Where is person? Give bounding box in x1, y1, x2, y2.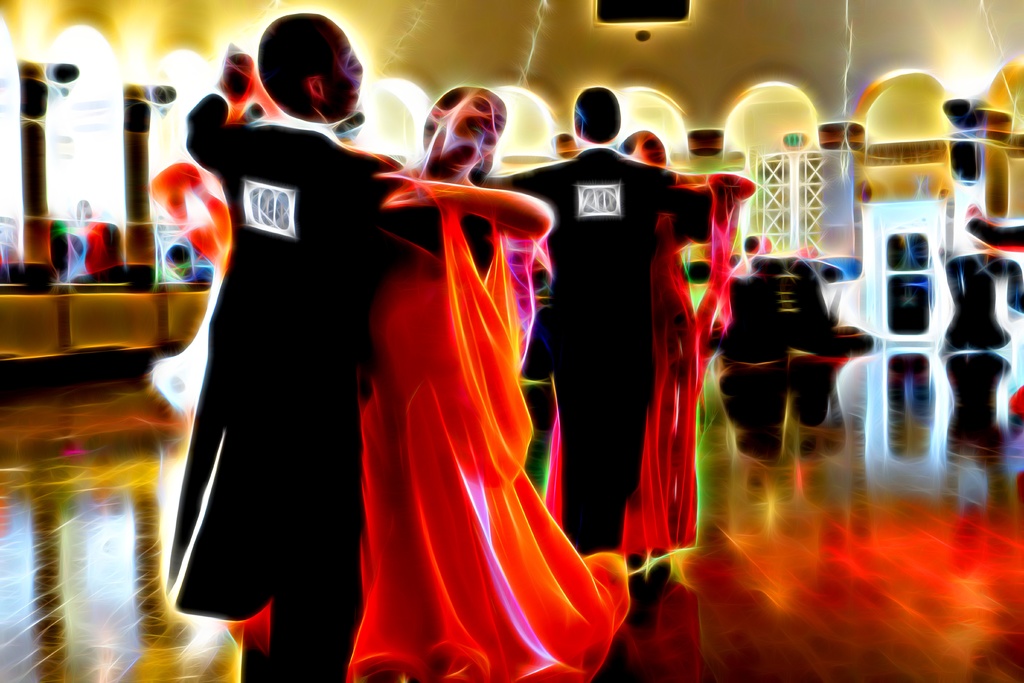
218, 46, 559, 682.
